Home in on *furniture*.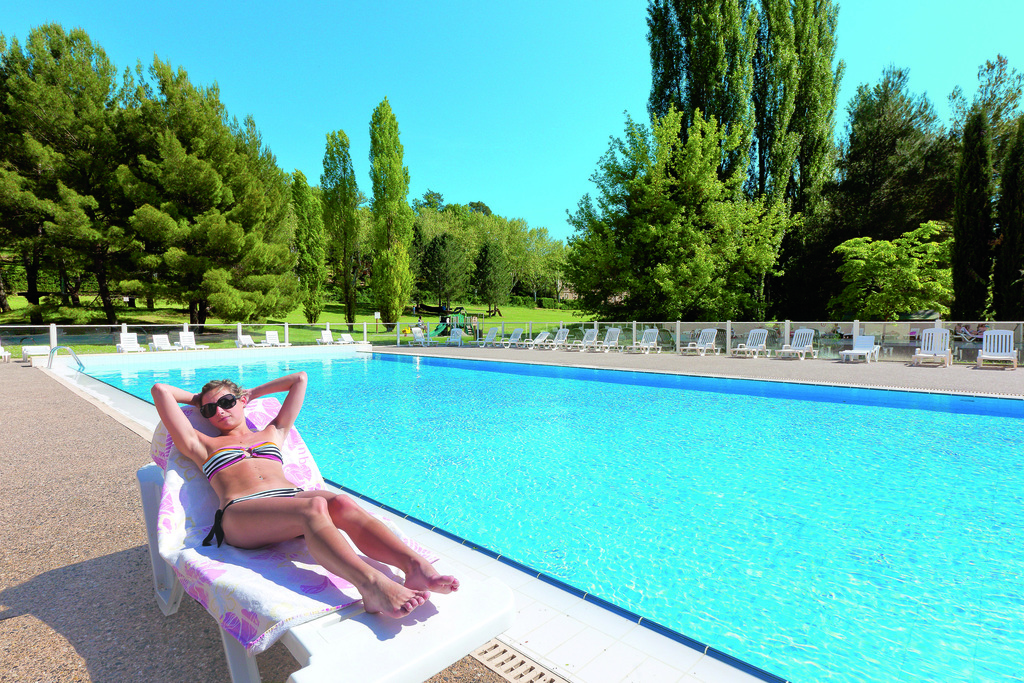
Homed in at (136, 390, 518, 682).
